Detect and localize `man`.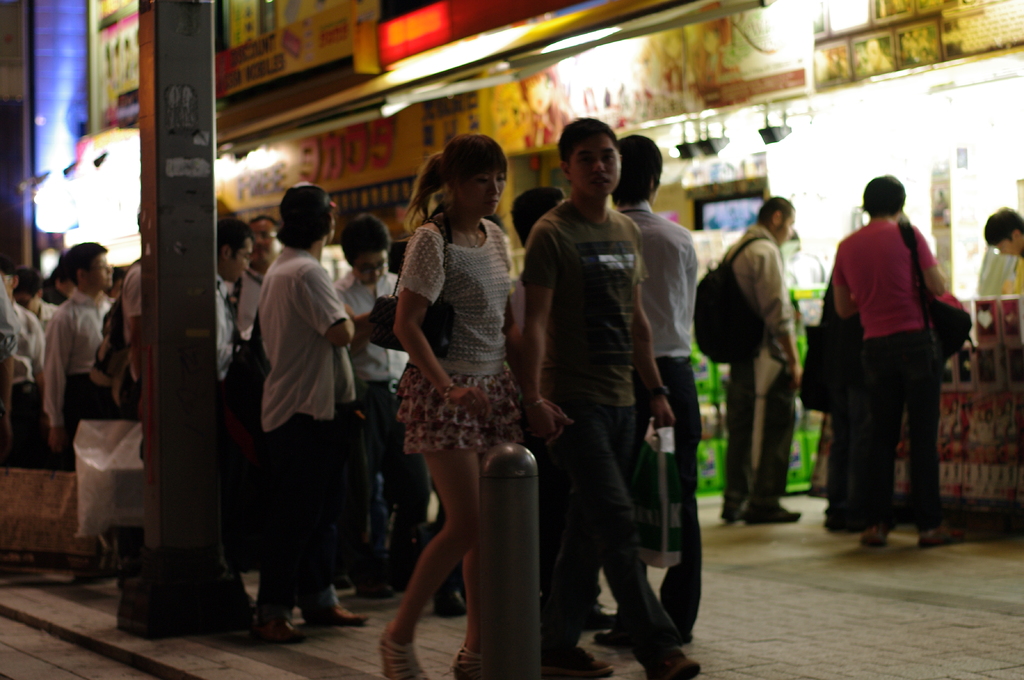
Localized at bbox=(250, 178, 373, 643).
